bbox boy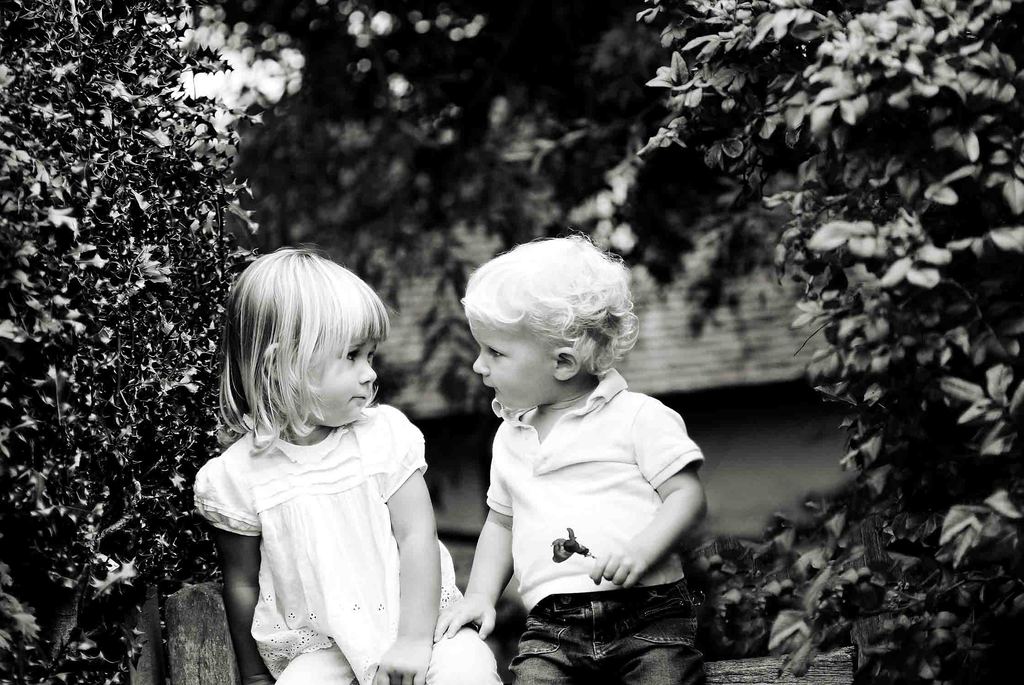
box(429, 245, 715, 684)
